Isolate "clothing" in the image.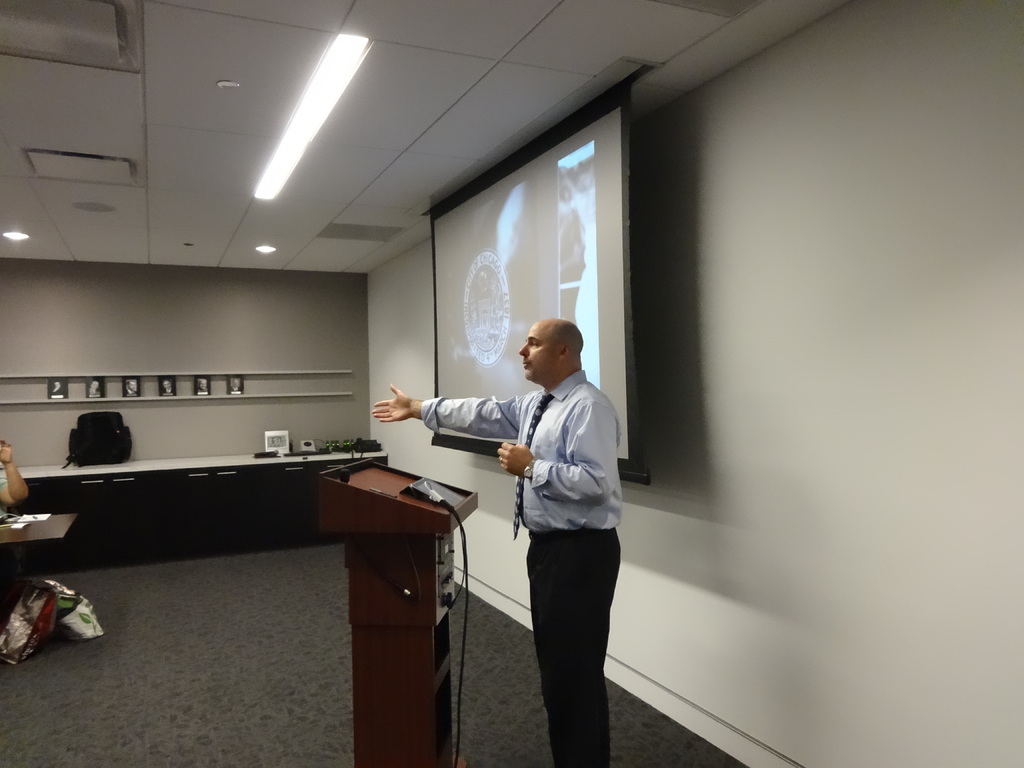
Isolated region: x1=420, y1=364, x2=622, y2=767.
